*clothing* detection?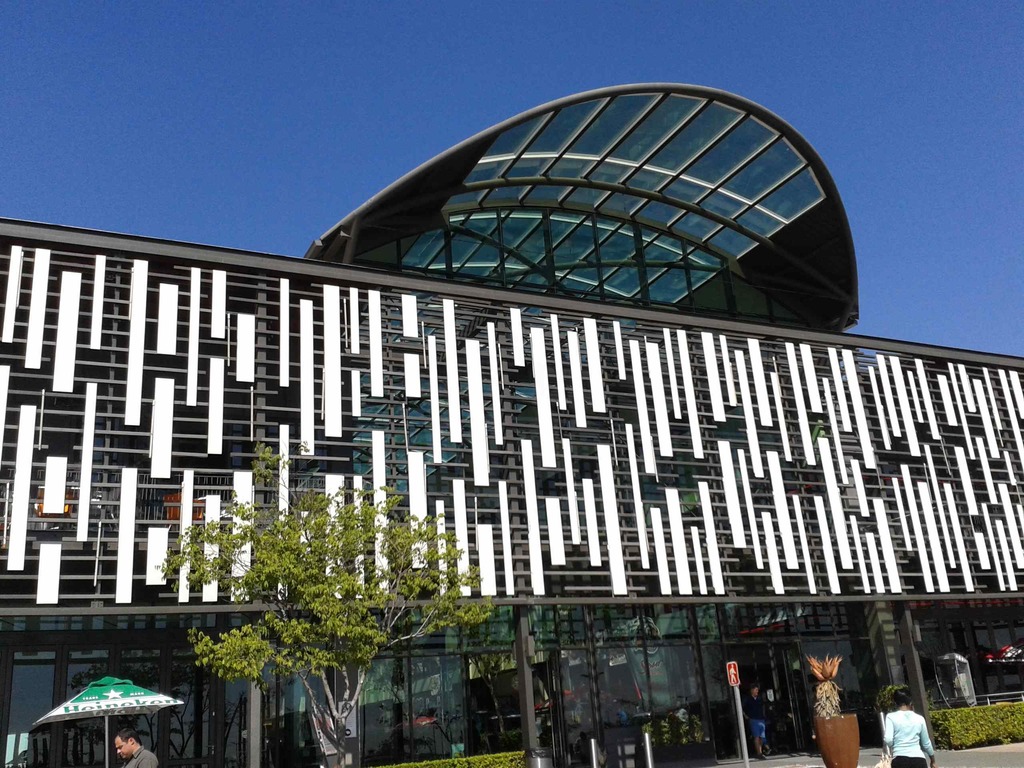
BBox(122, 746, 158, 767)
